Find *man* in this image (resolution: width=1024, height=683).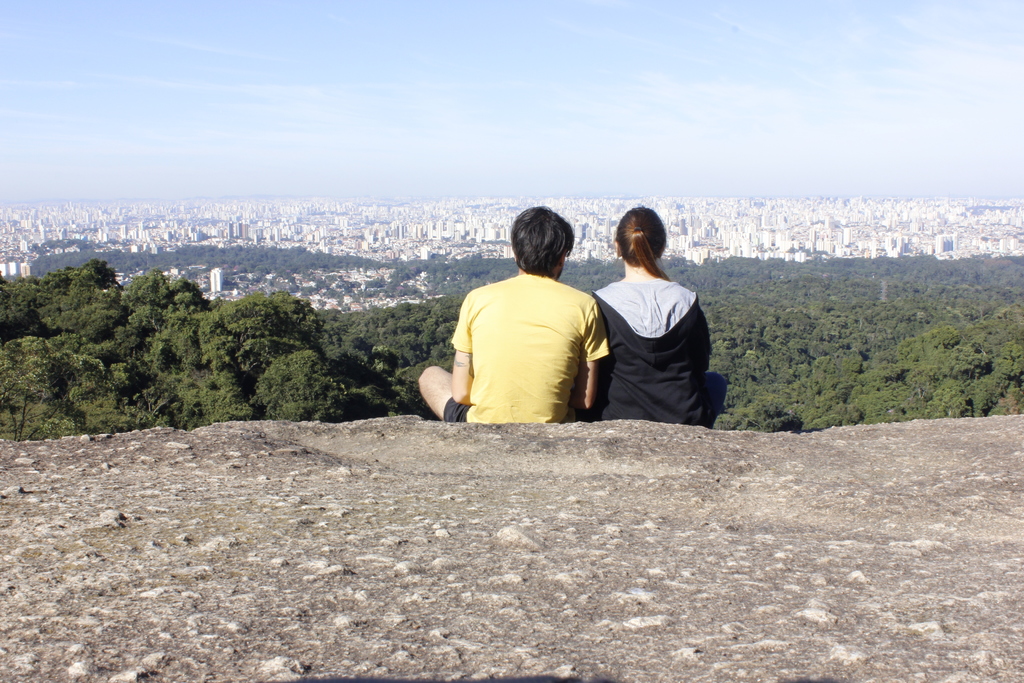
420 204 609 424.
